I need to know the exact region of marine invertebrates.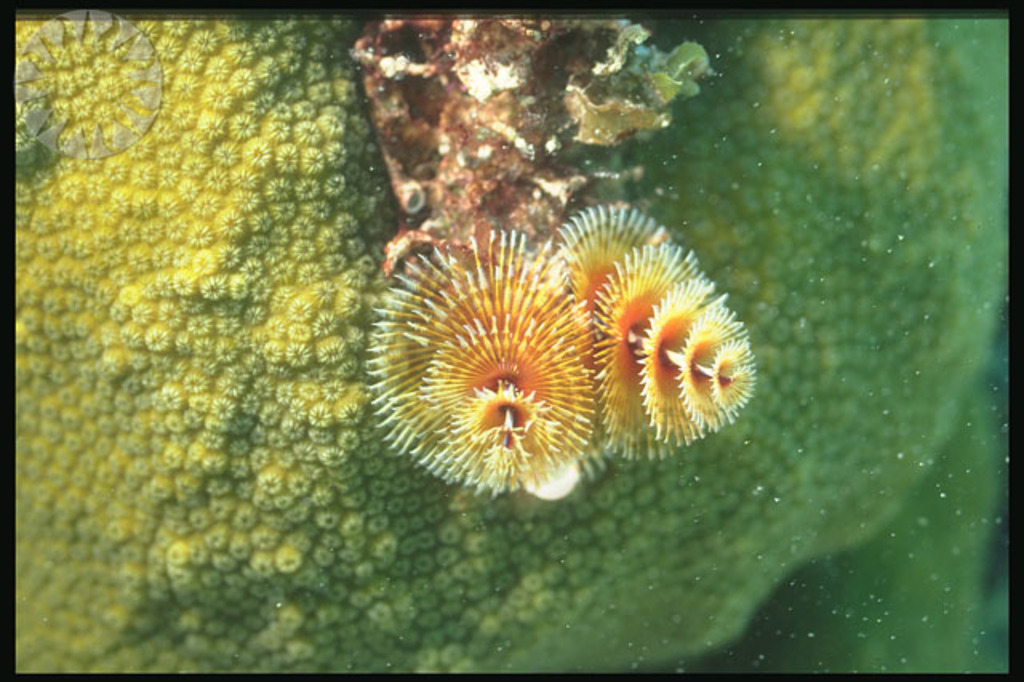
Region: {"left": 520, "top": 173, "right": 790, "bottom": 475}.
